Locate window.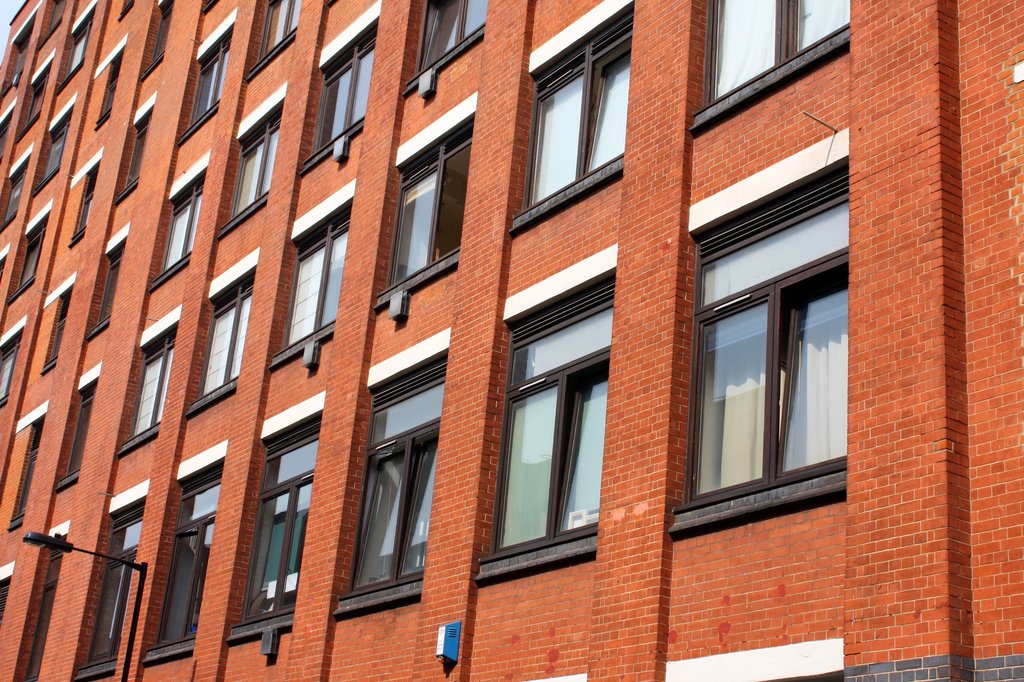
Bounding box: {"x1": 8, "y1": 199, "x2": 52, "y2": 301}.
